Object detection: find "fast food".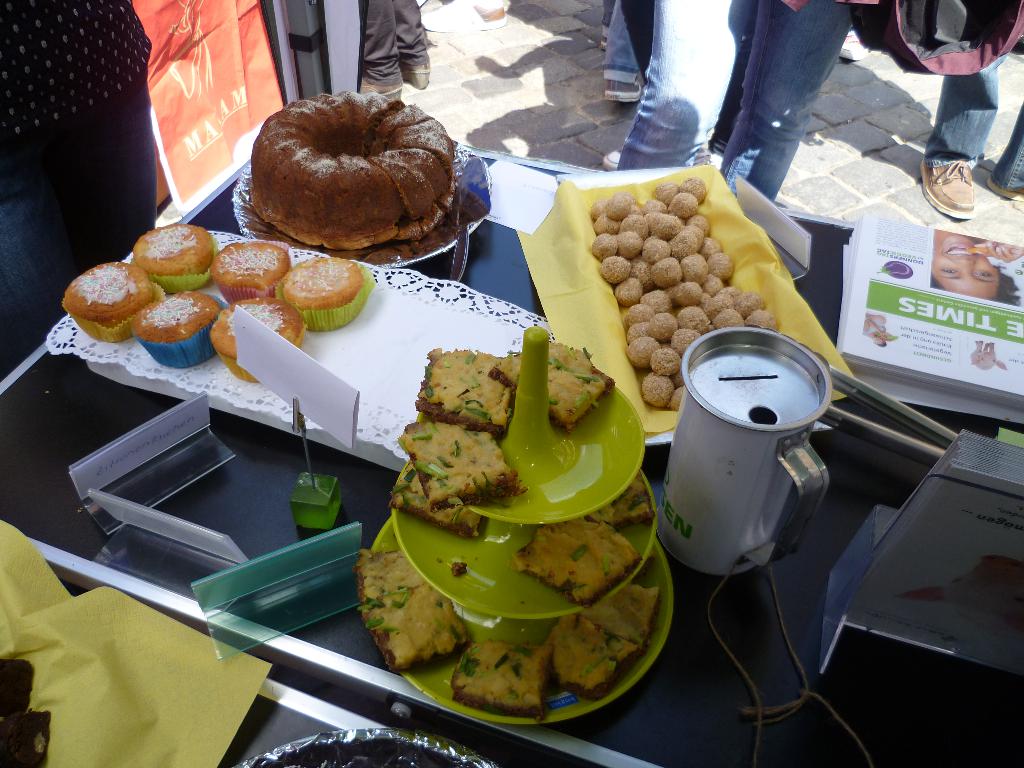
BBox(251, 88, 465, 257).
